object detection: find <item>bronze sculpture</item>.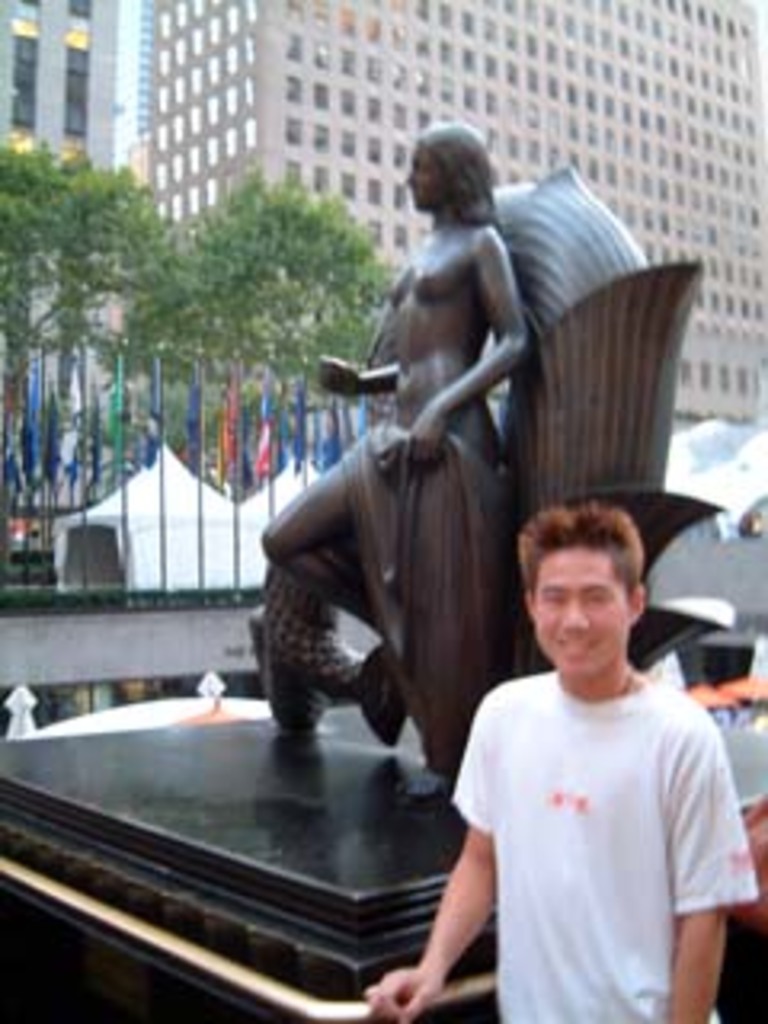
234, 131, 662, 854.
